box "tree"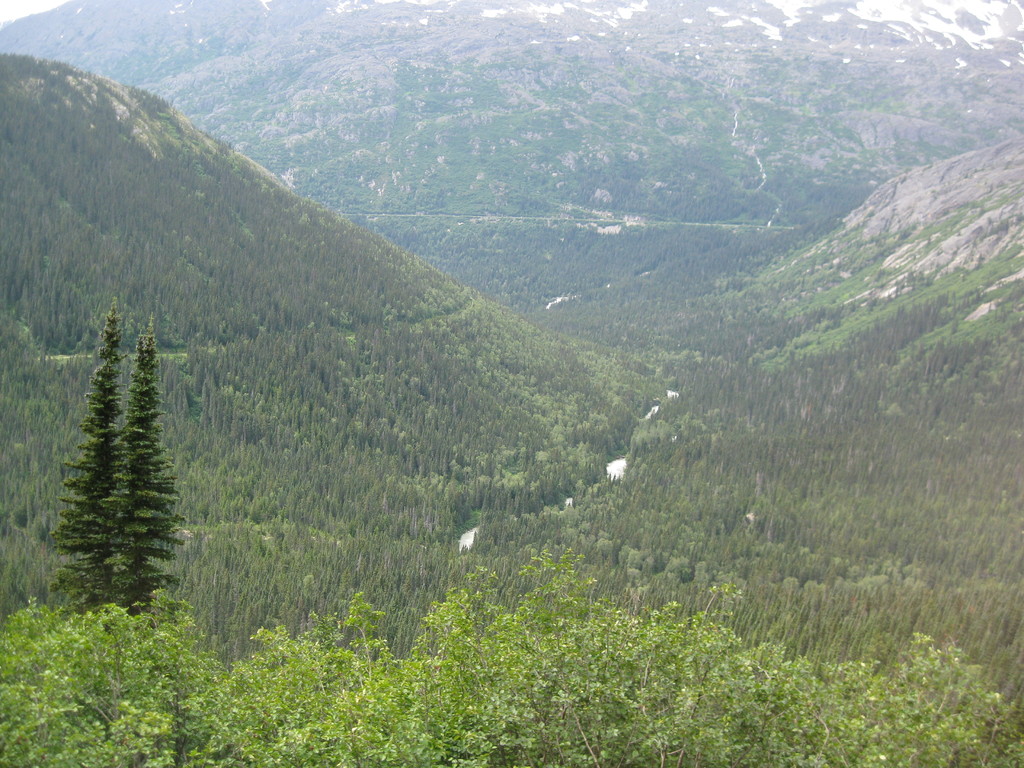
(531,543,788,767)
